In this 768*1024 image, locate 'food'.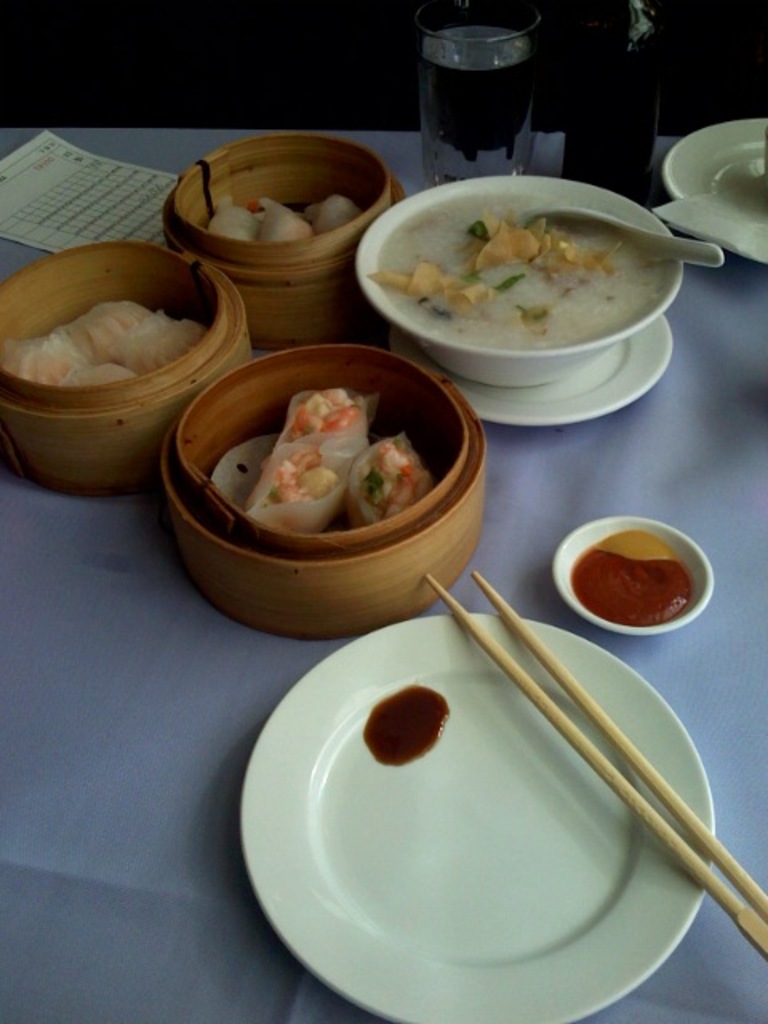
Bounding box: 275 386 376 493.
